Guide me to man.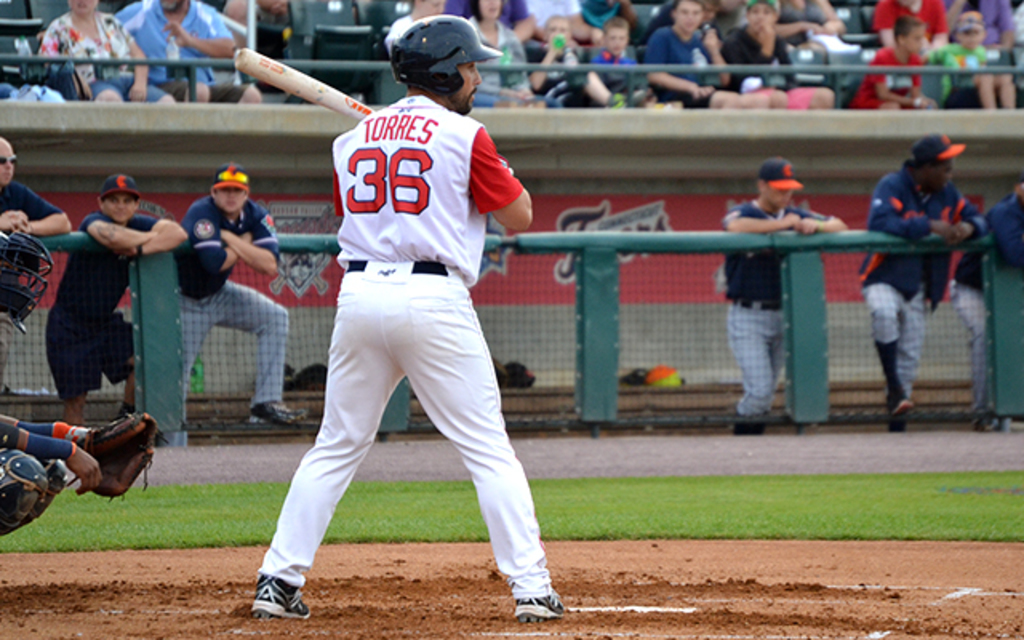
Guidance: [37, 166, 190, 434].
